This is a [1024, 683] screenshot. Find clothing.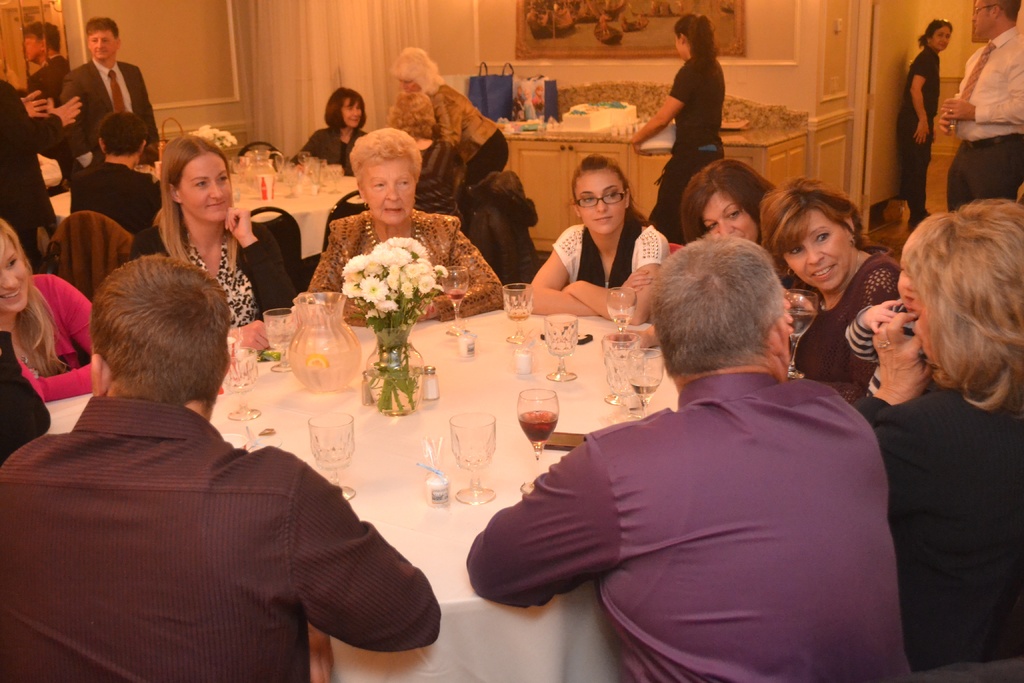
Bounding box: <box>67,163,172,236</box>.
